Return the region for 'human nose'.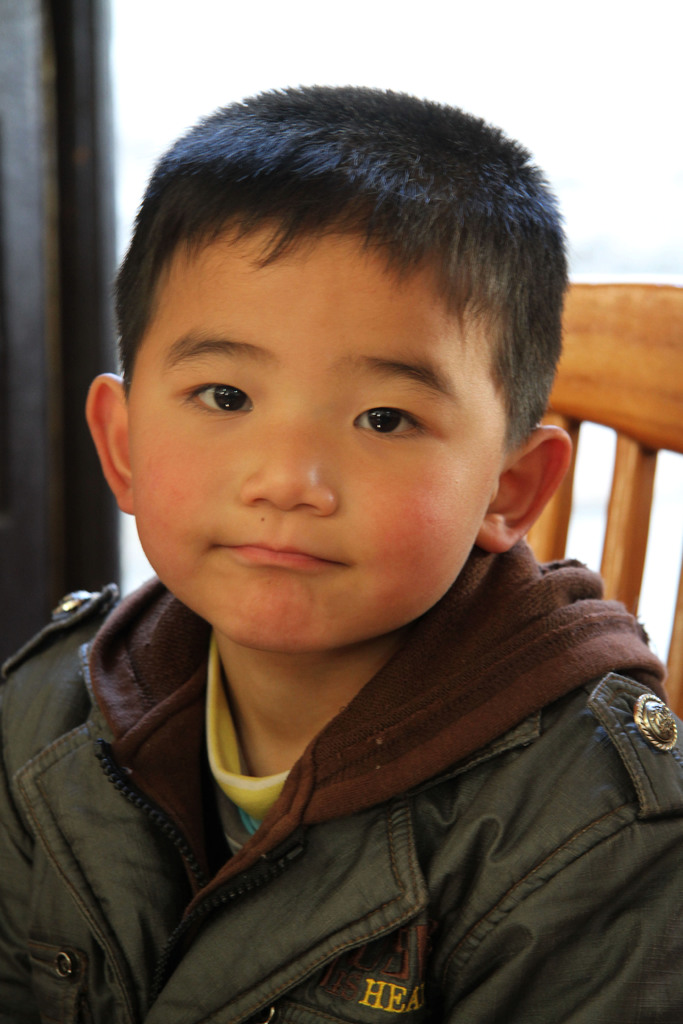
crop(239, 420, 341, 513).
